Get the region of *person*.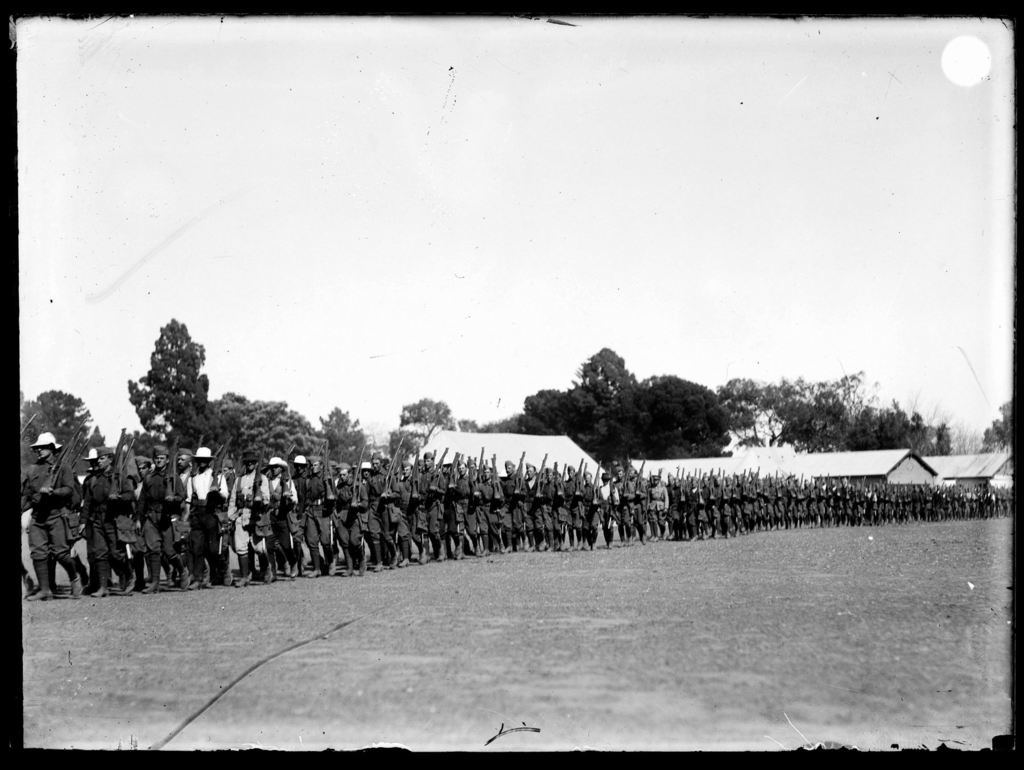
locate(472, 457, 507, 551).
